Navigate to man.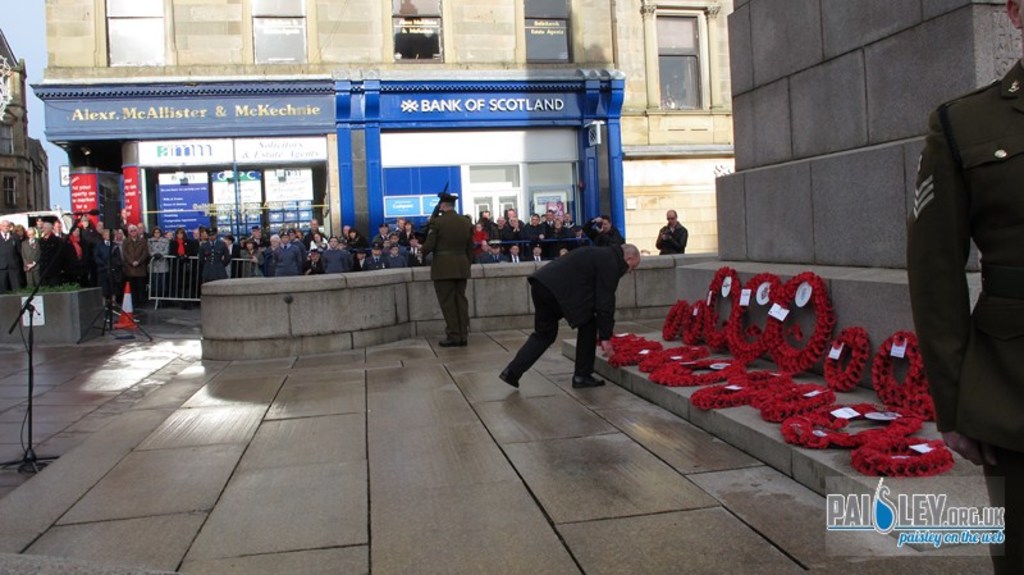
Navigation target: [504, 225, 640, 388].
